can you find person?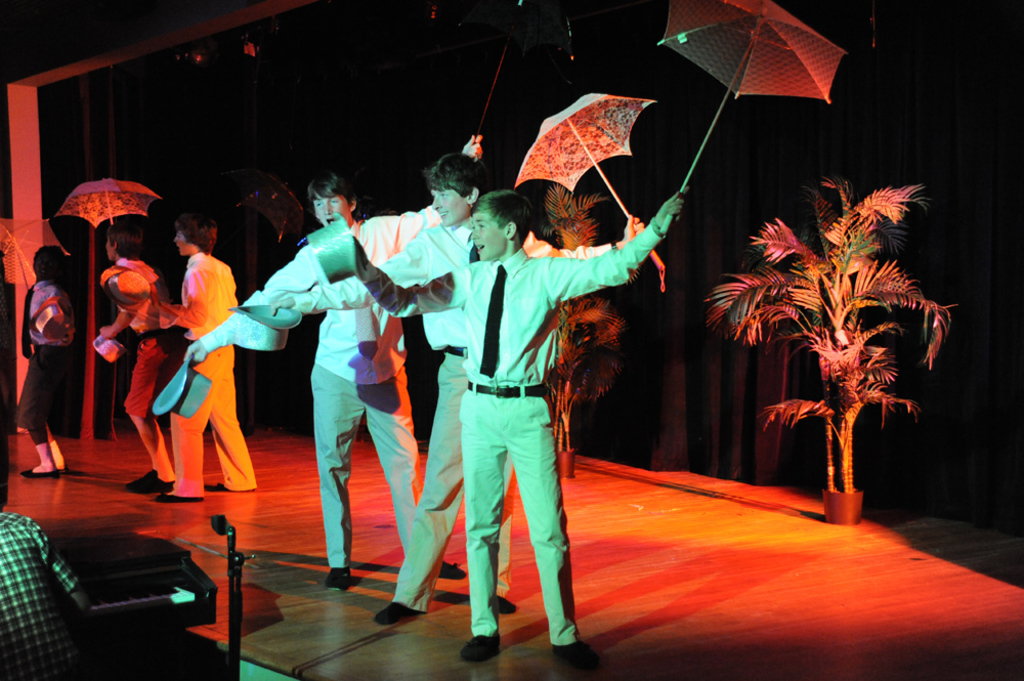
Yes, bounding box: (left=100, top=218, right=175, bottom=493).
